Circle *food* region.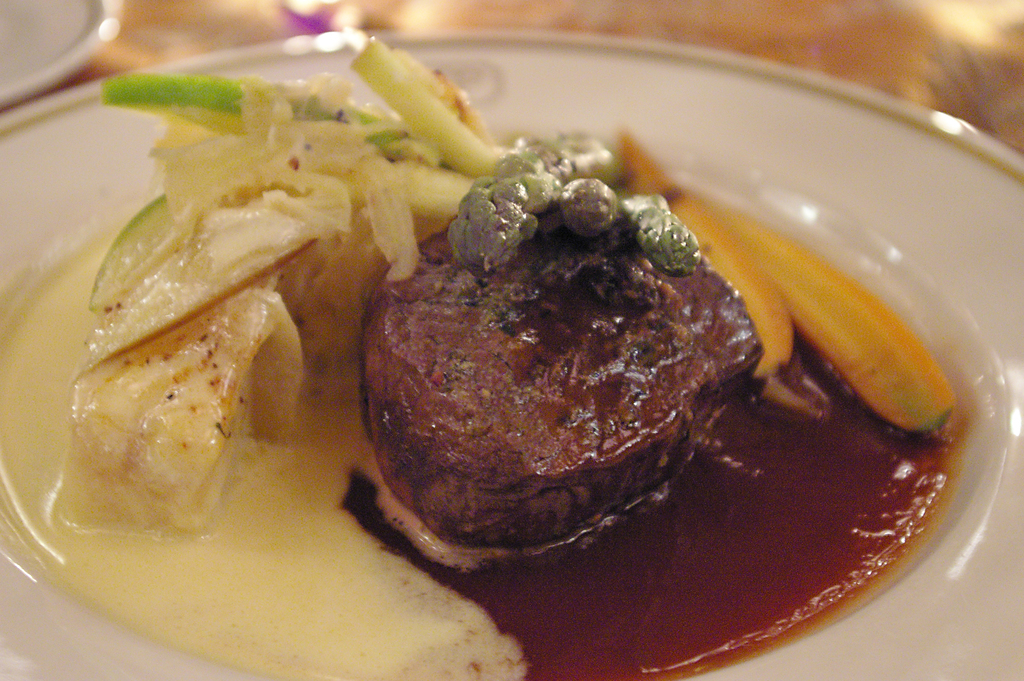
Region: bbox(423, 126, 780, 531).
